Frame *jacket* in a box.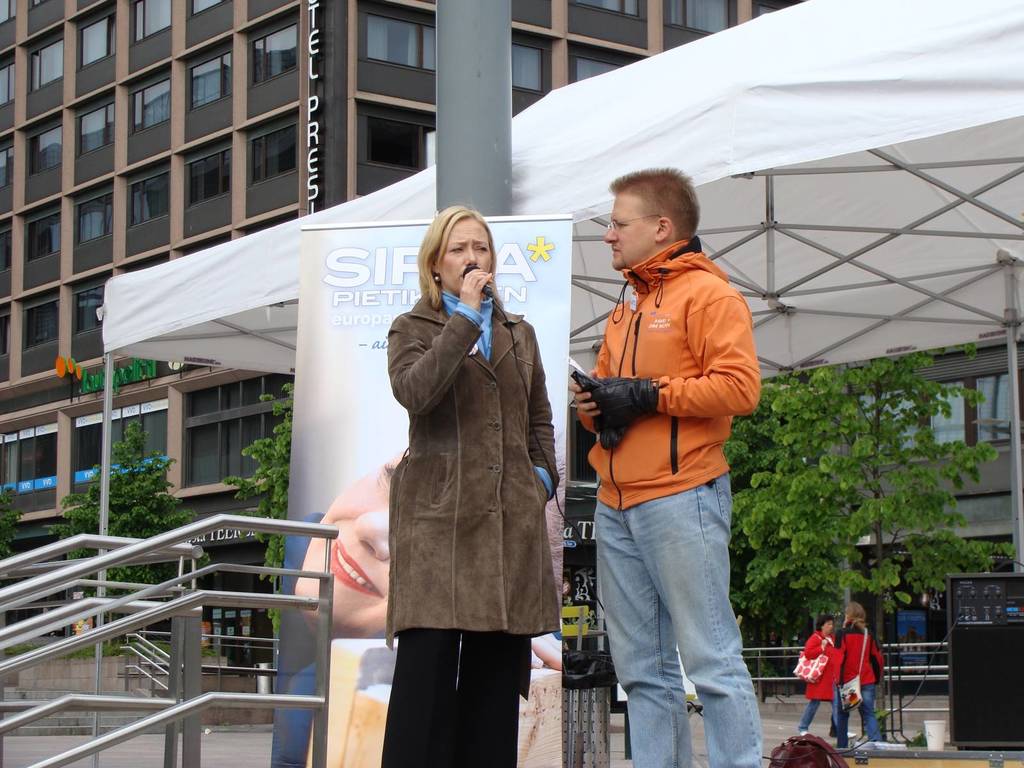
<box>834,620,881,685</box>.
